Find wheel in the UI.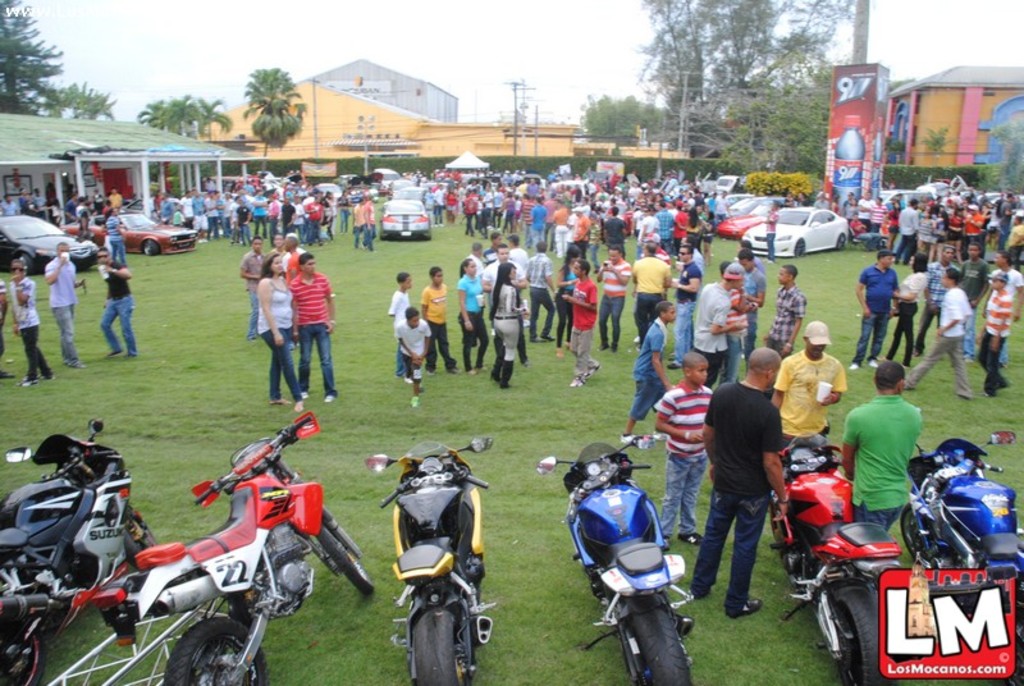
UI element at [901,507,932,561].
